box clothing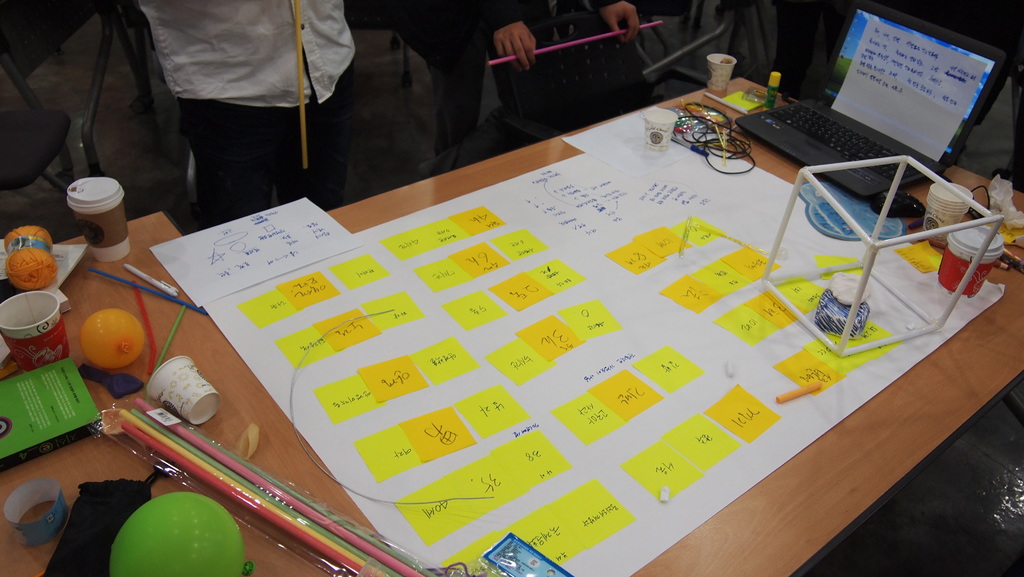
l=390, t=0, r=625, b=142
